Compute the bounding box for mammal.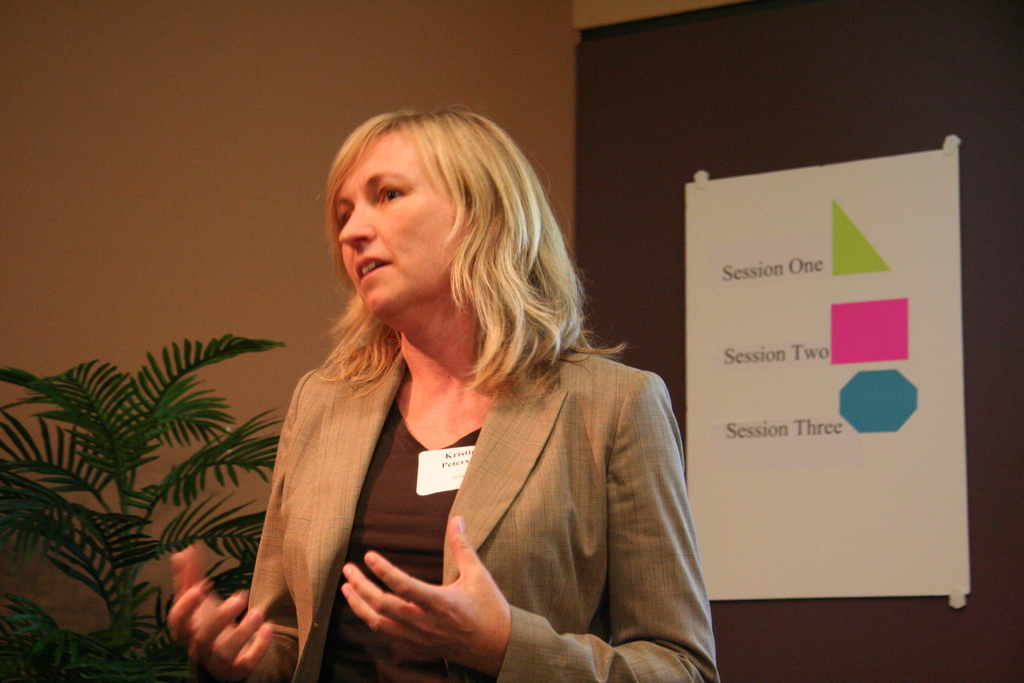
detection(168, 99, 719, 682).
